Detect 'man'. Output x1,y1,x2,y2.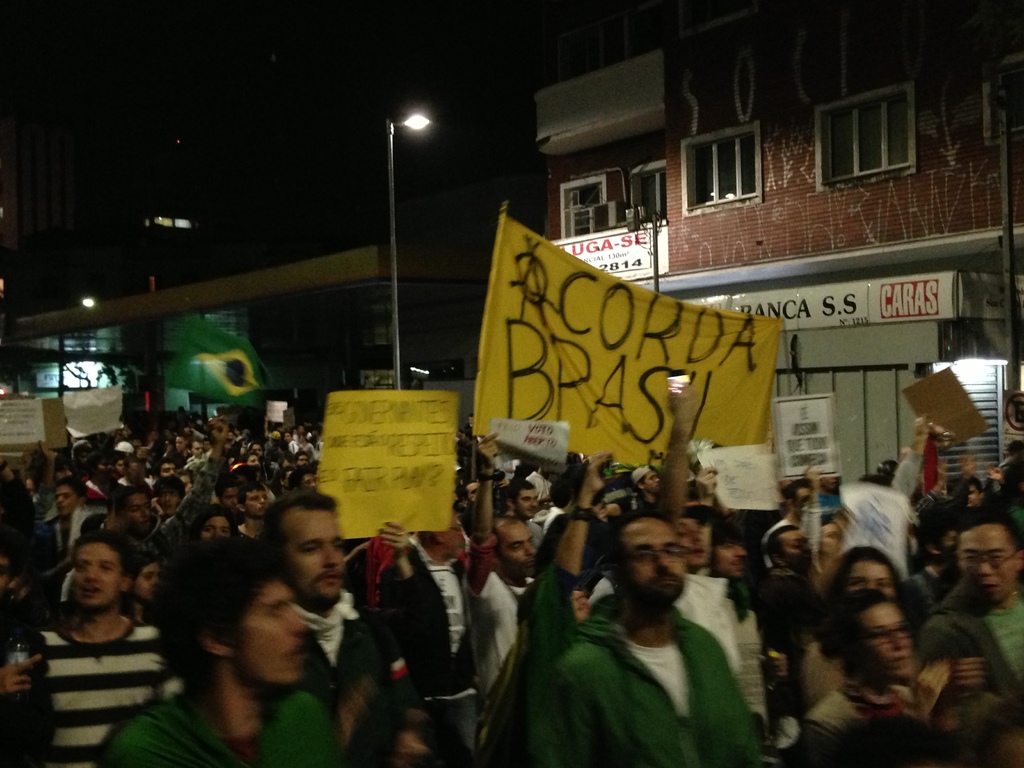
141,513,414,767.
